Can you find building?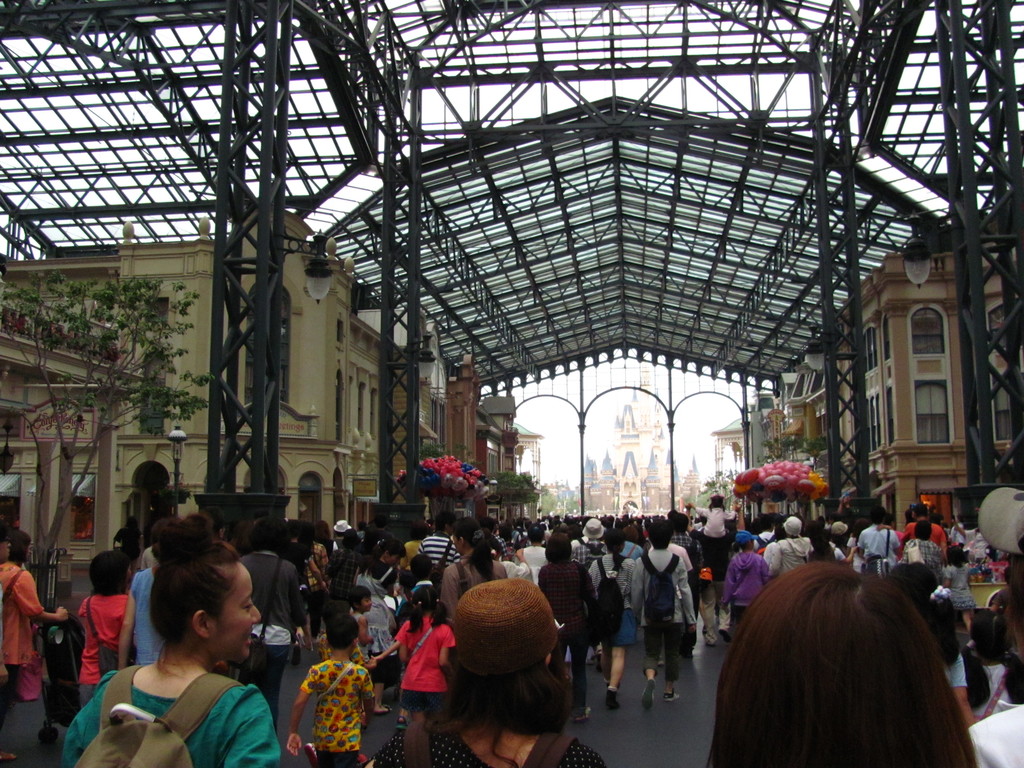
Yes, bounding box: (810,244,1021,604).
